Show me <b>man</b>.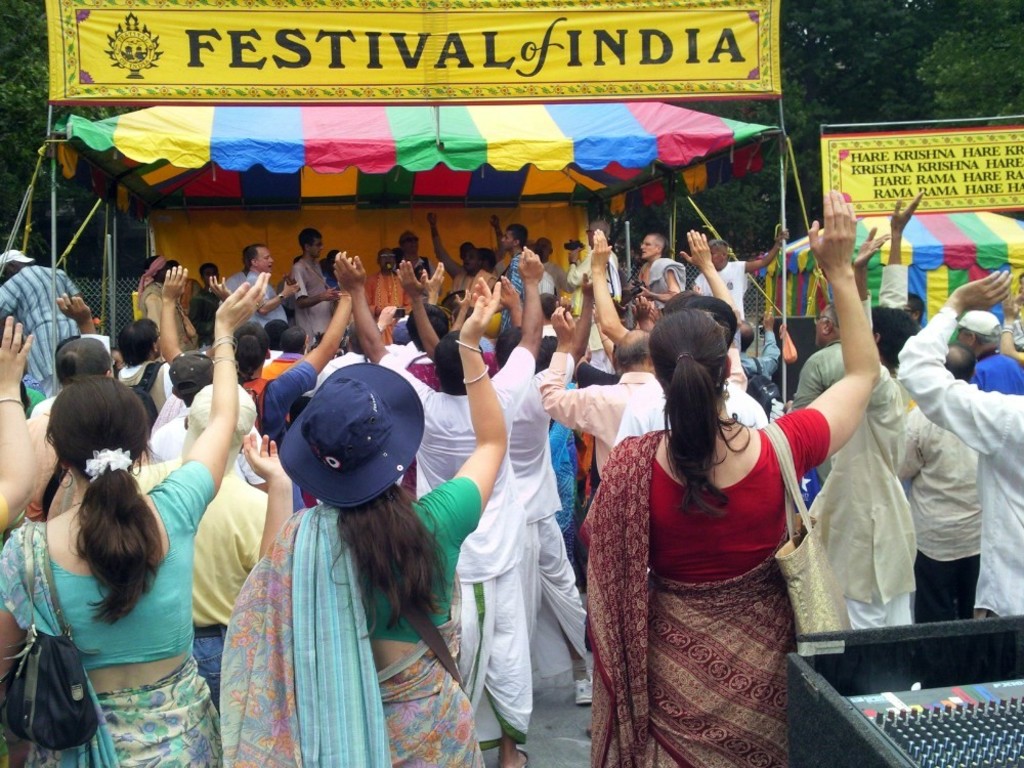
<b>man</b> is here: detection(295, 226, 351, 347).
